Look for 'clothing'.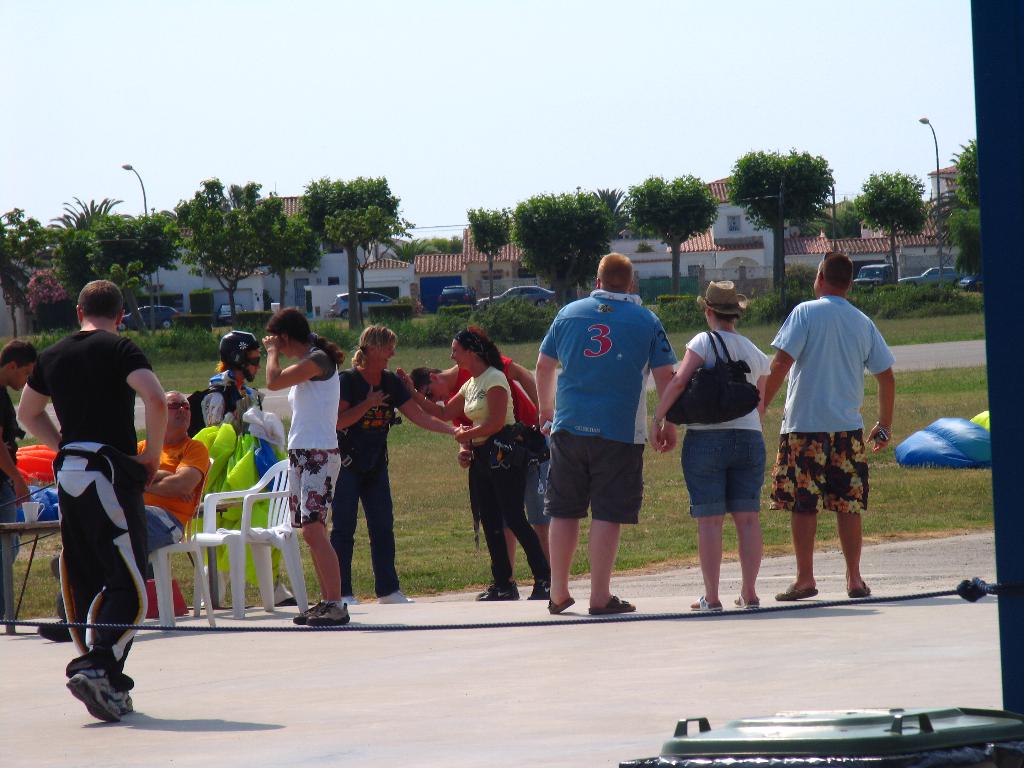
Found: detection(440, 362, 548, 543).
